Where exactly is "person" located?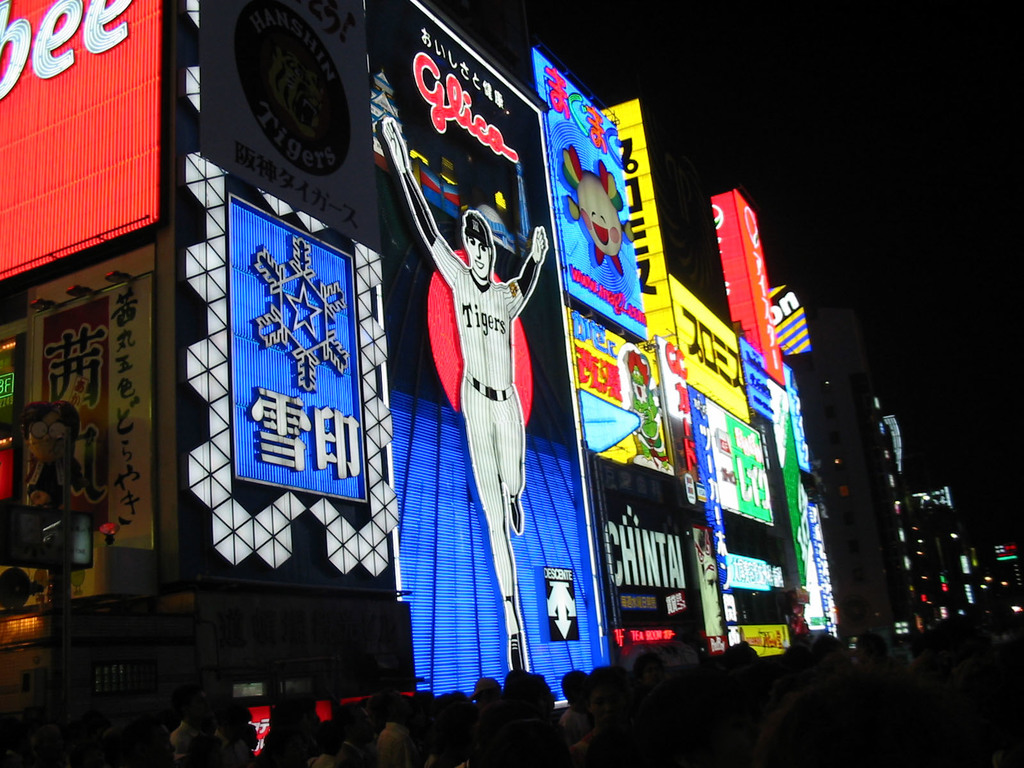
Its bounding box is 20 399 78 506.
